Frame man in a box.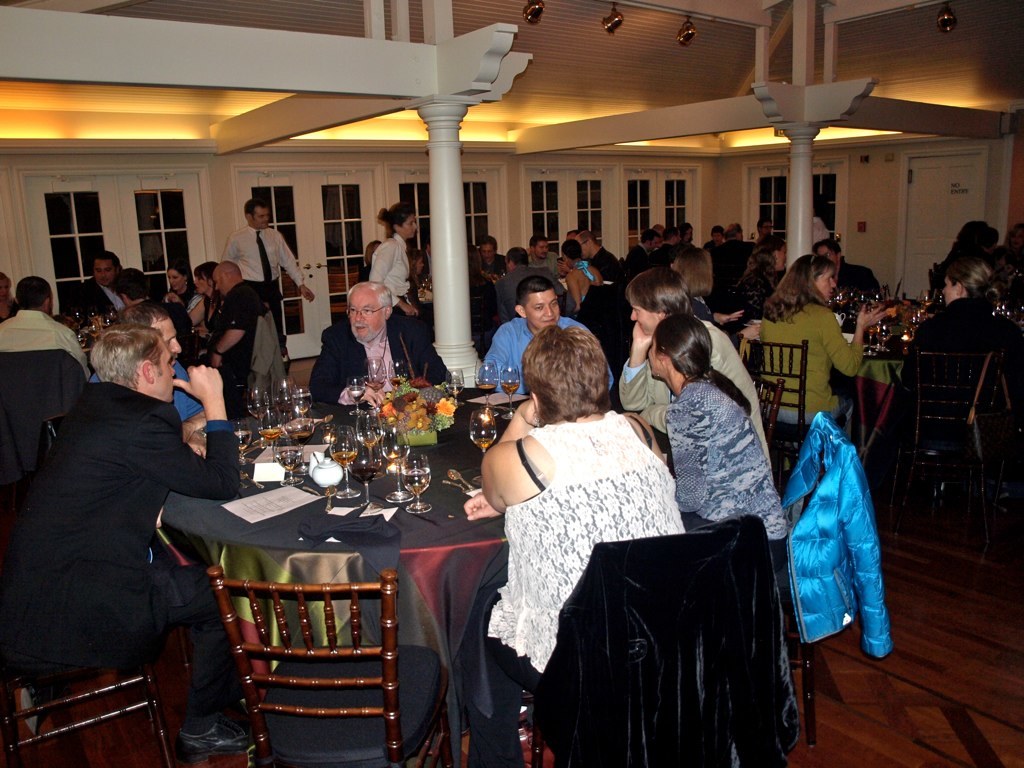
(809, 240, 886, 307).
